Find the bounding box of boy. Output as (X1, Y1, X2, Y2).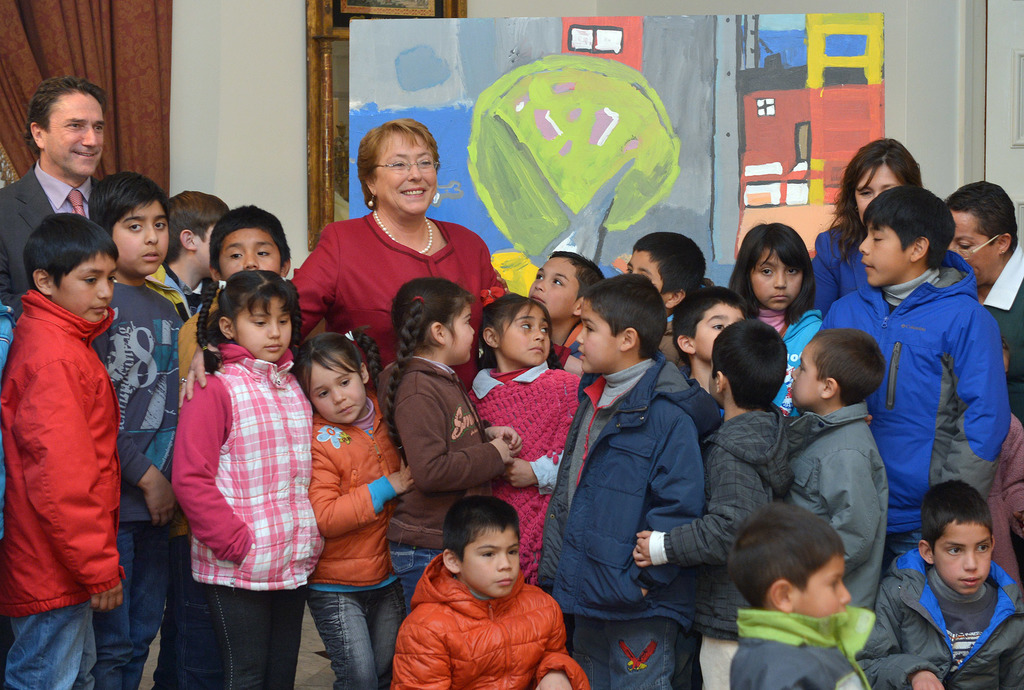
(532, 252, 606, 365).
